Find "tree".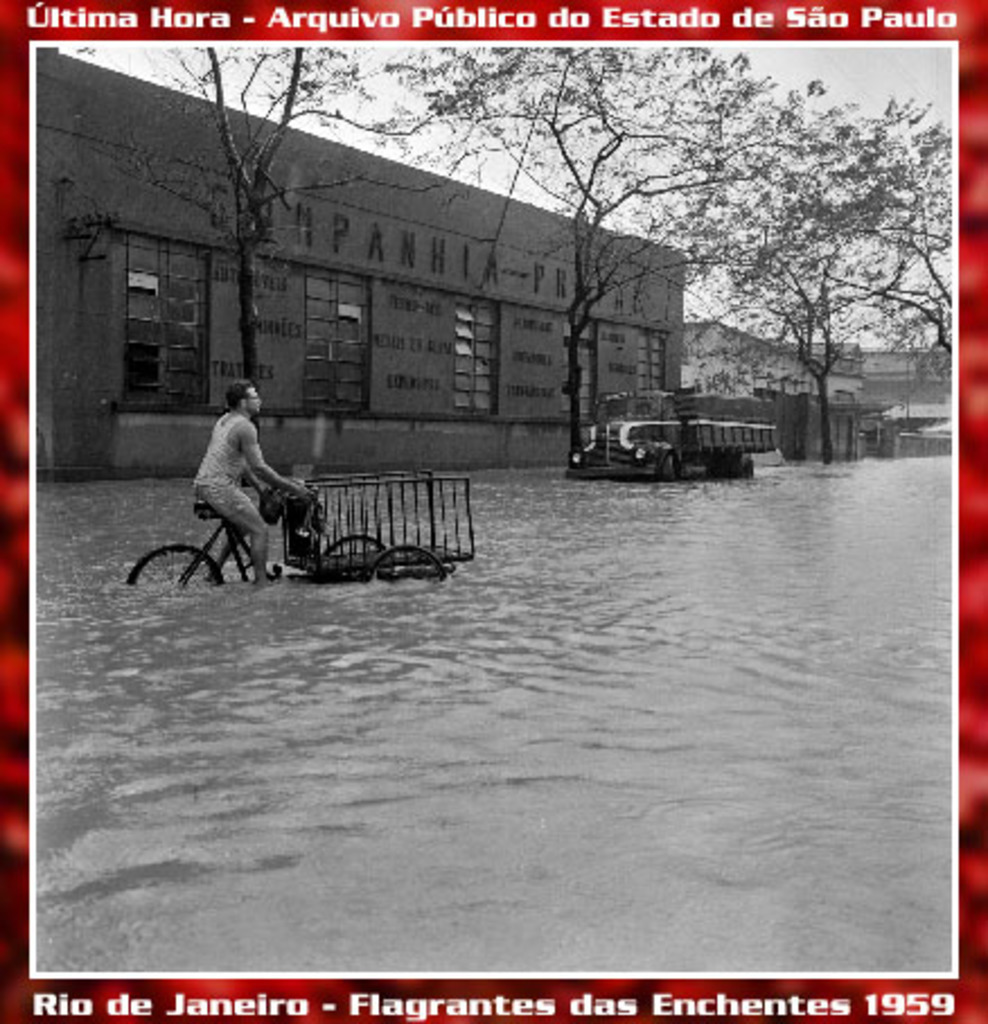
select_region(70, 43, 503, 397).
